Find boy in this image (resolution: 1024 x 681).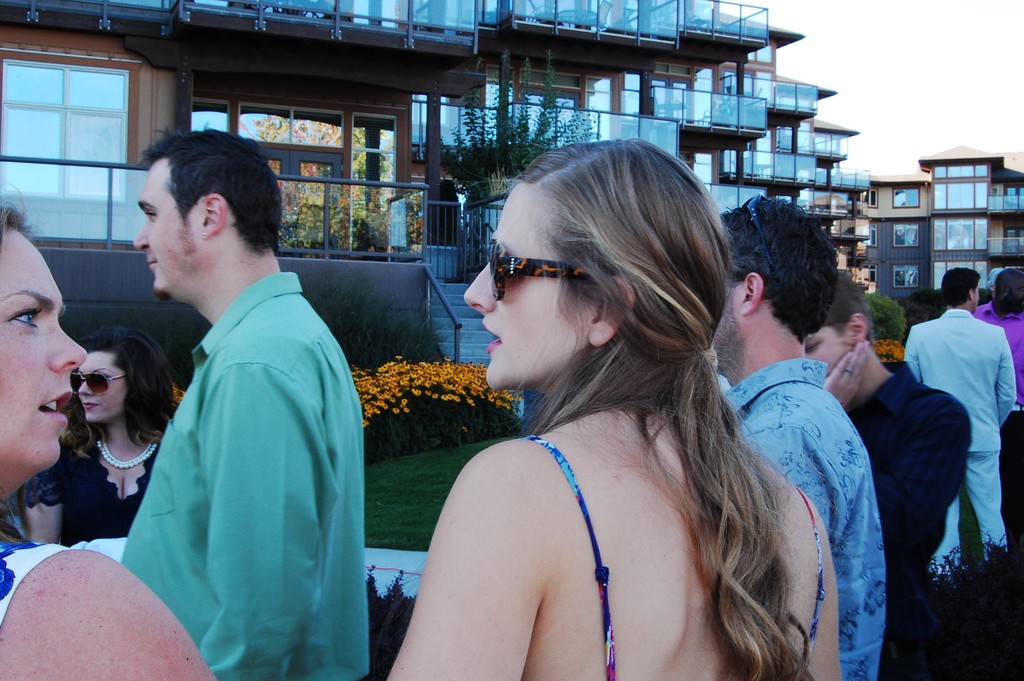
left=805, top=272, right=972, bottom=680.
